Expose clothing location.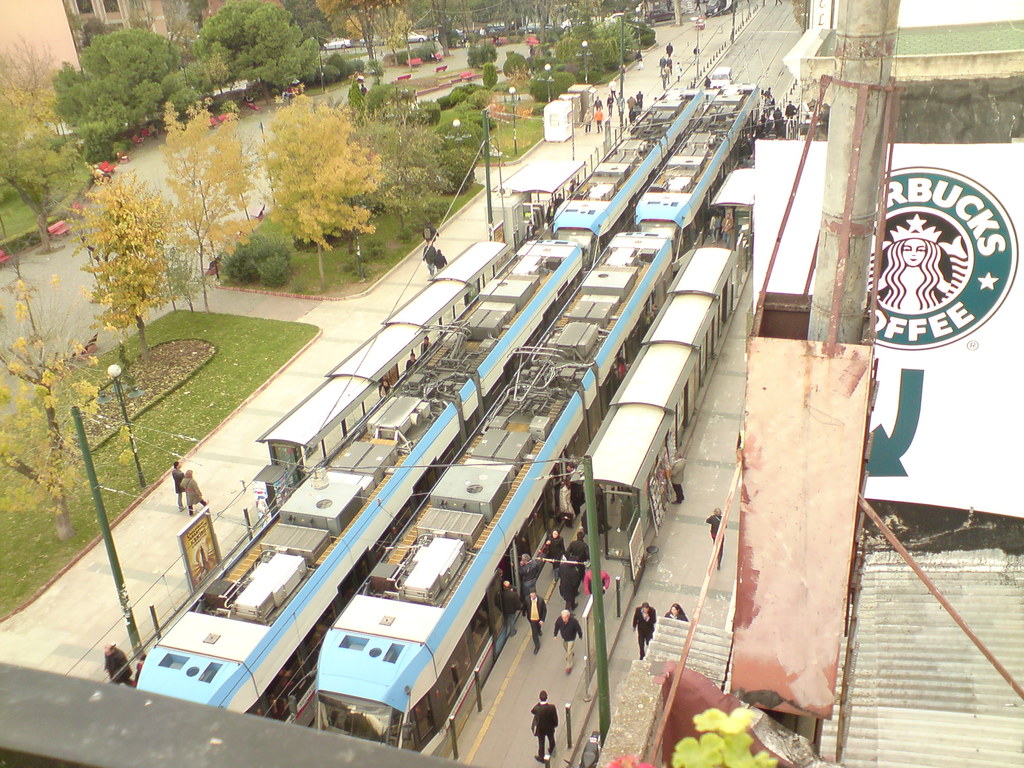
Exposed at select_region(669, 458, 686, 500).
